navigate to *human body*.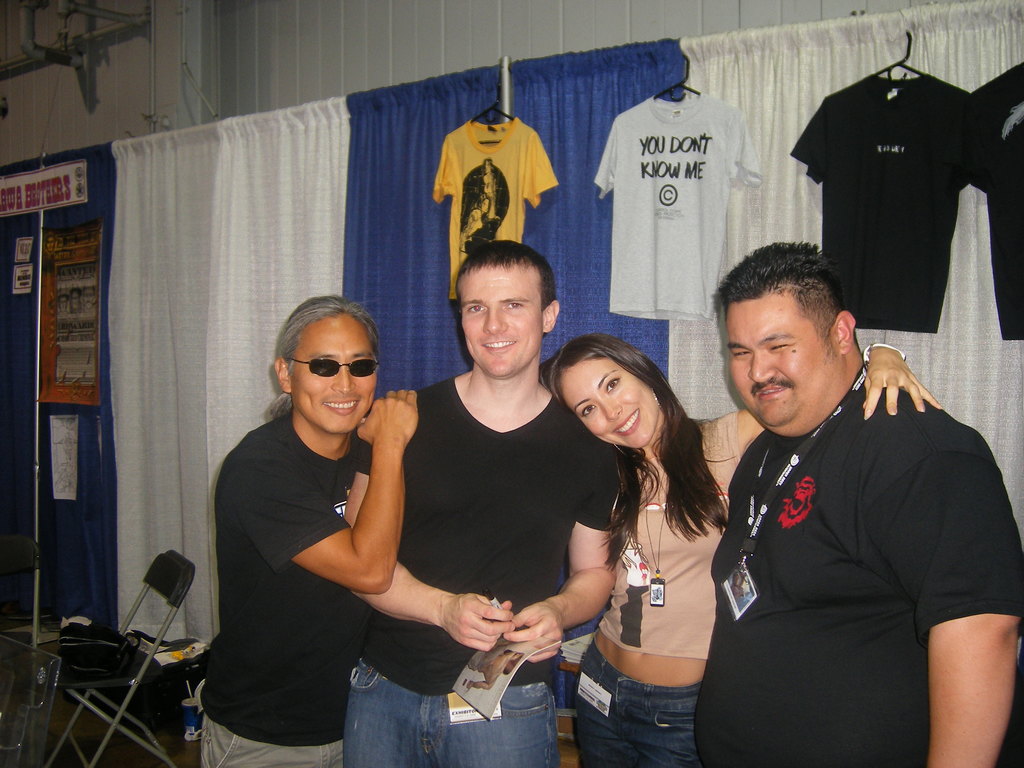
Navigation target: (342, 365, 620, 765).
